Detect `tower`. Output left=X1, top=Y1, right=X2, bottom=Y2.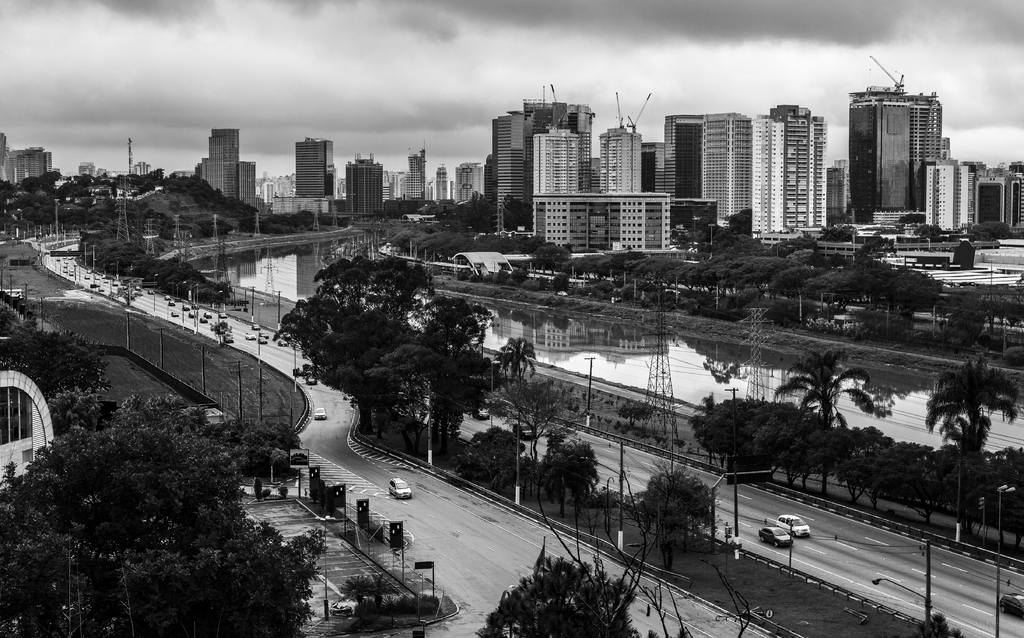
left=845, top=81, right=943, bottom=211.
